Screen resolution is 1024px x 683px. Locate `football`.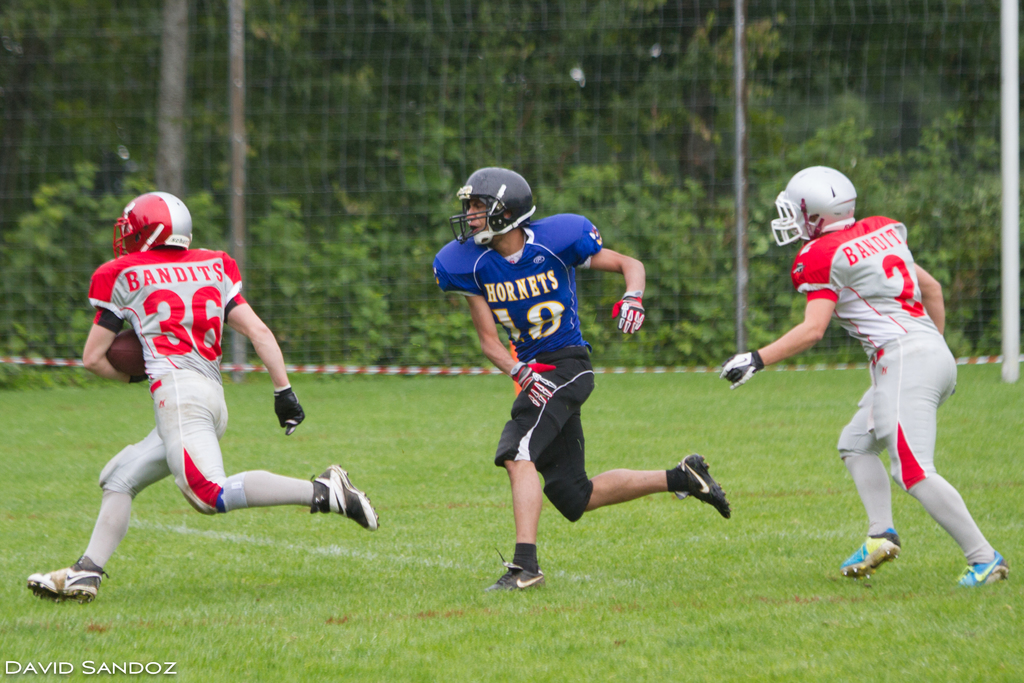
box=[100, 327, 146, 381].
